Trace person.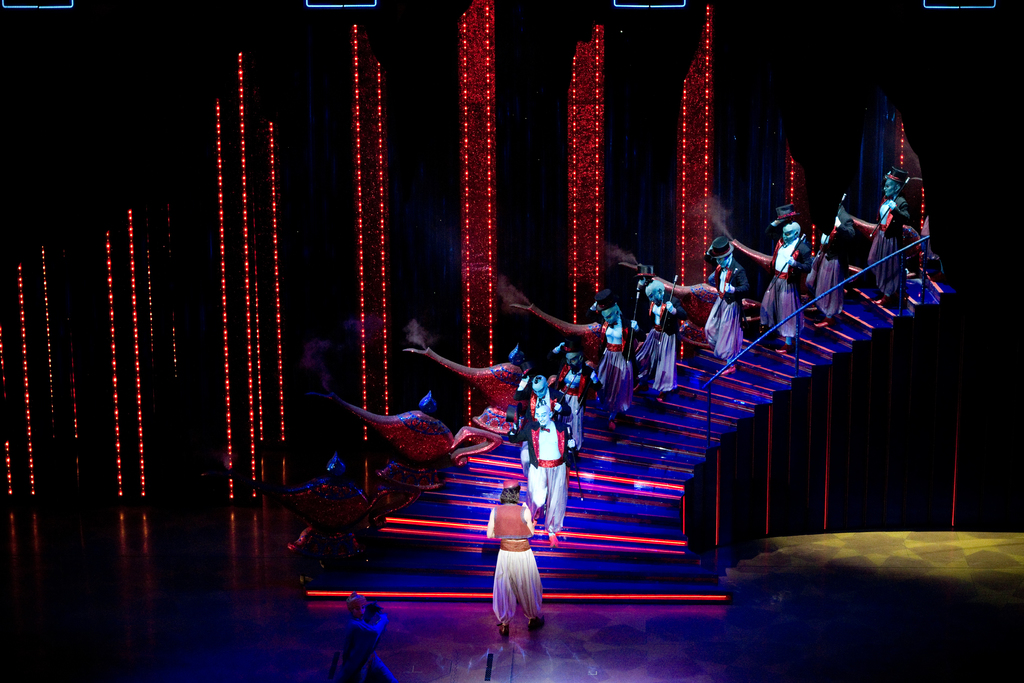
Traced to select_region(765, 220, 804, 349).
